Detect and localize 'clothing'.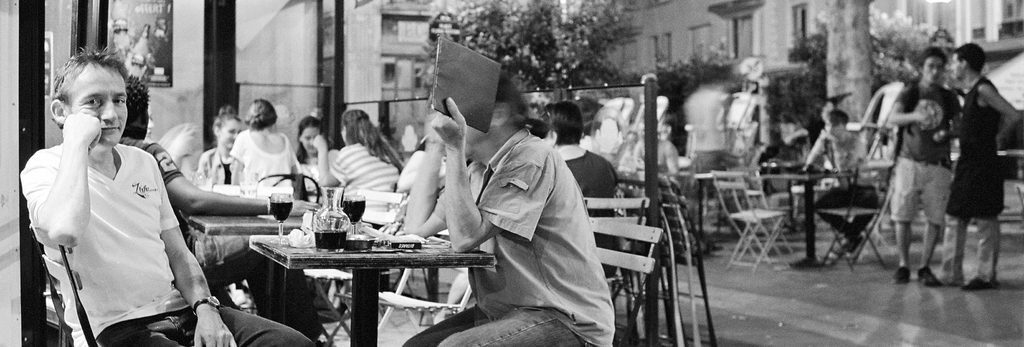
Localized at {"left": 285, "top": 114, "right": 325, "bottom": 223}.
